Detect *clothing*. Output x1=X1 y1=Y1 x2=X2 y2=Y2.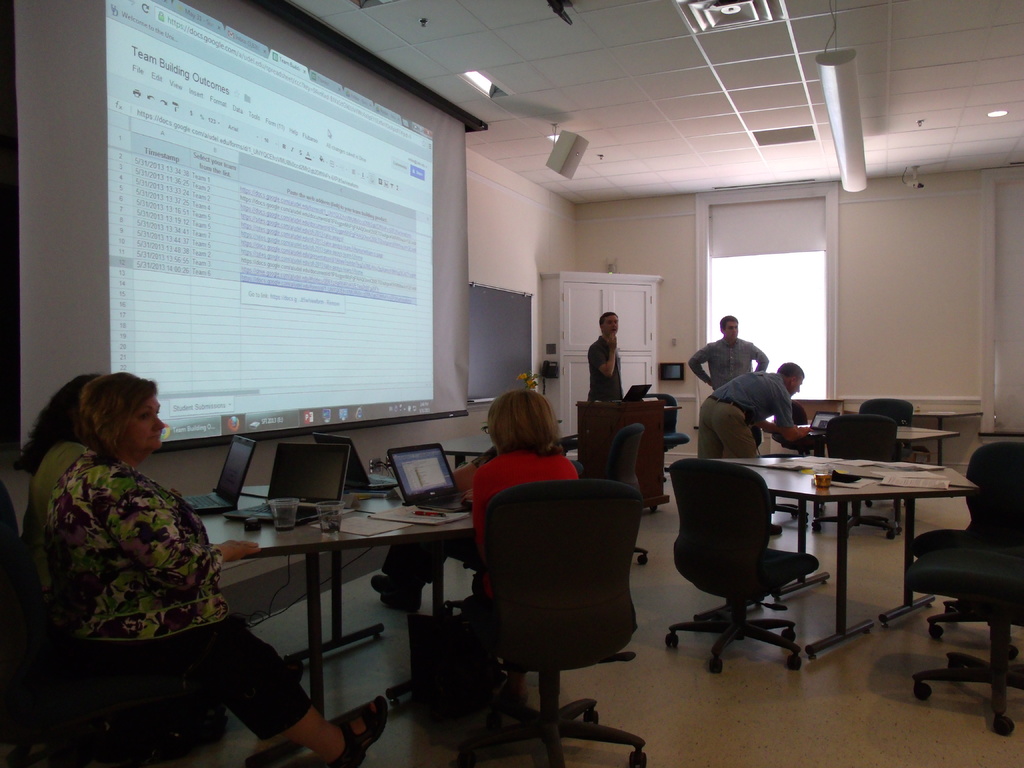
x1=47 y1=450 x2=315 y2=742.
